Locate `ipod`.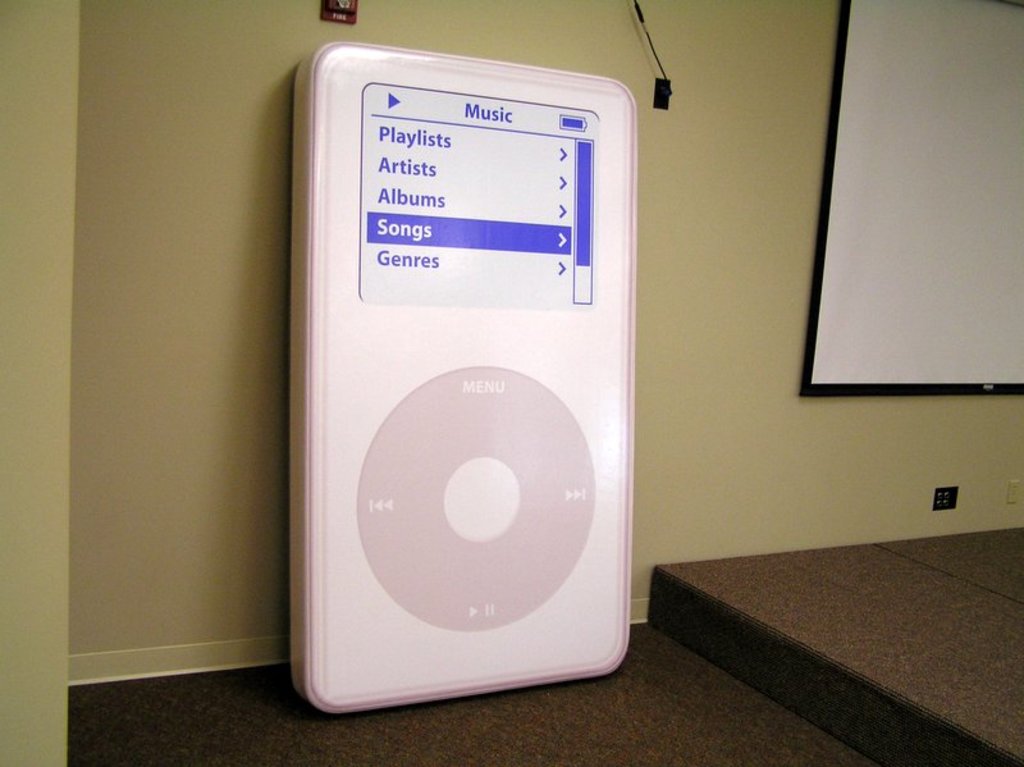
Bounding box: [280,38,639,709].
